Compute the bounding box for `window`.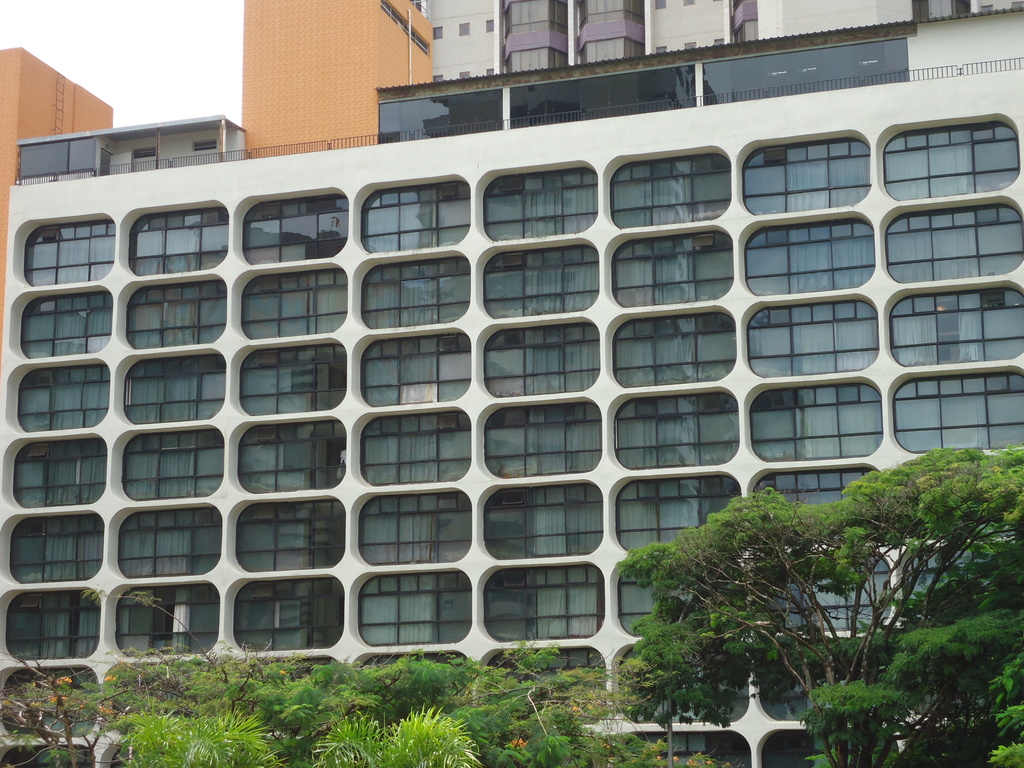
227/417/350/495.
